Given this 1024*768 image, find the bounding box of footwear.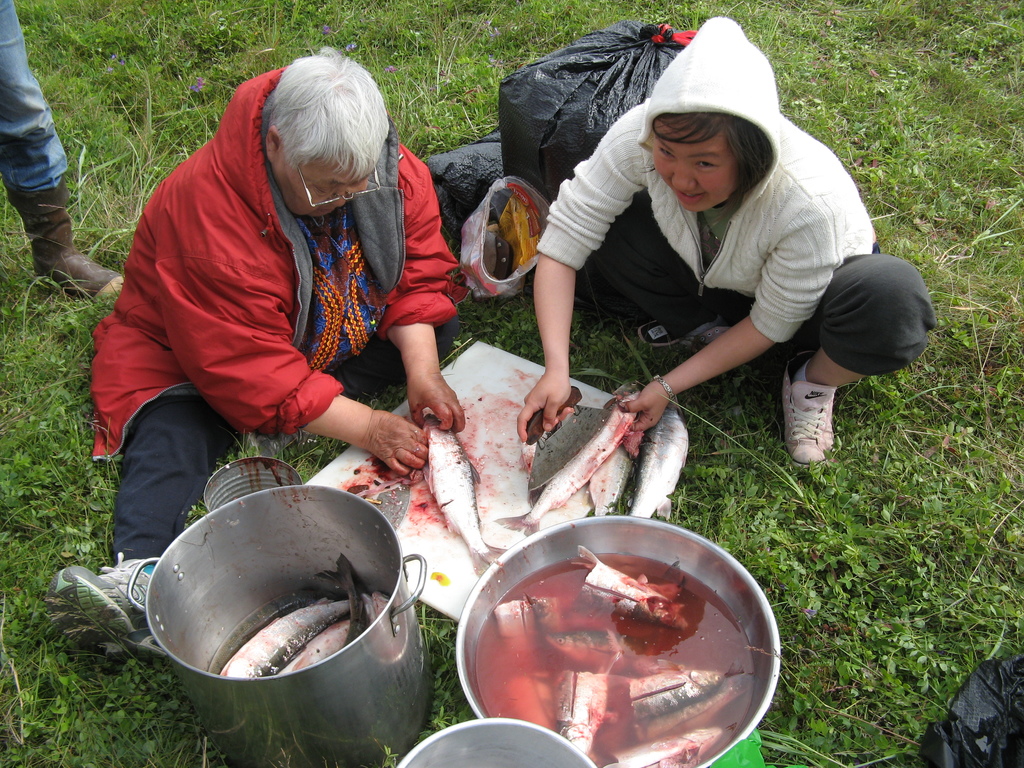
detection(637, 311, 735, 374).
